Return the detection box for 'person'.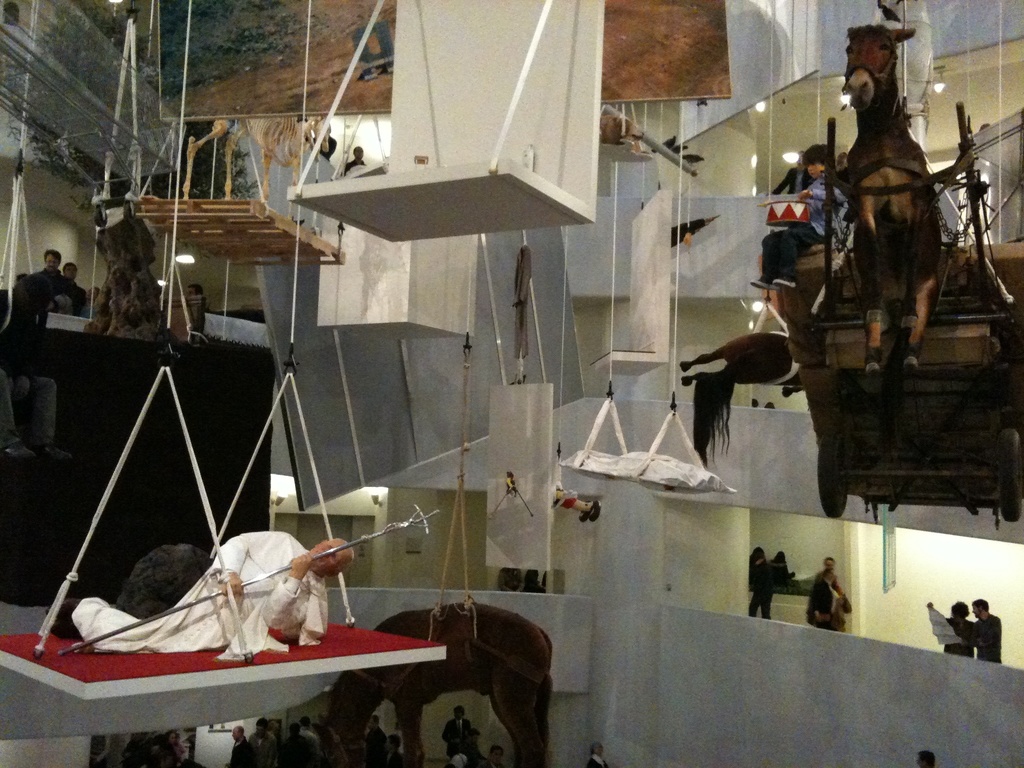
[966,596,1004,668].
